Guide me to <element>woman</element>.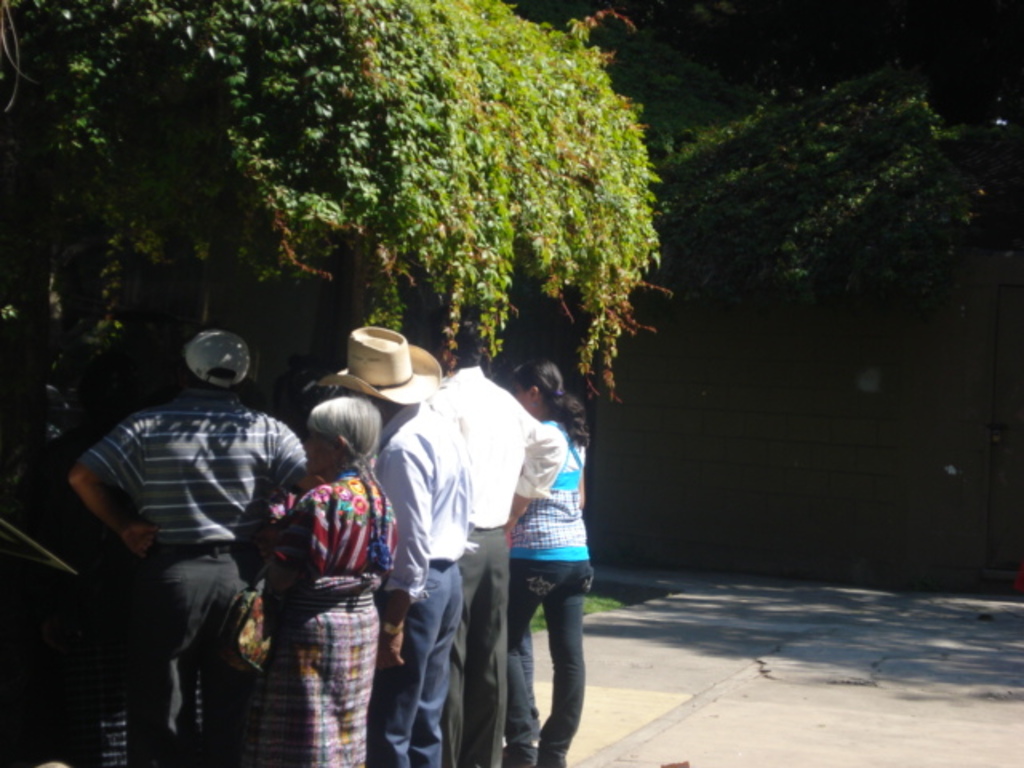
Guidance: select_region(498, 355, 602, 766).
